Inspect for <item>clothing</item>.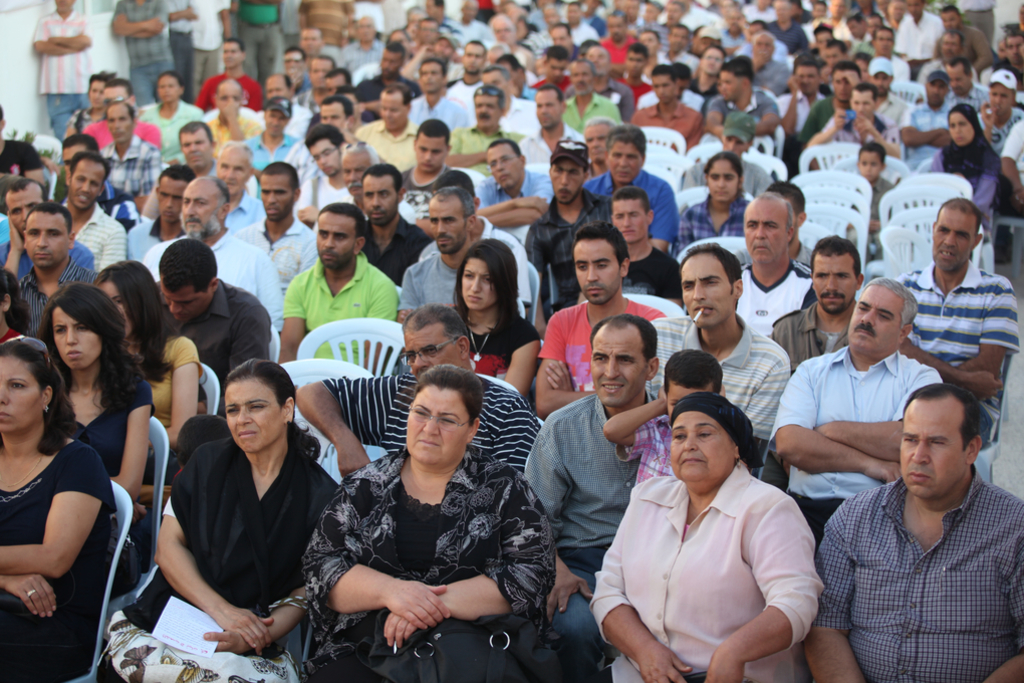
Inspection: 798,93,836,140.
